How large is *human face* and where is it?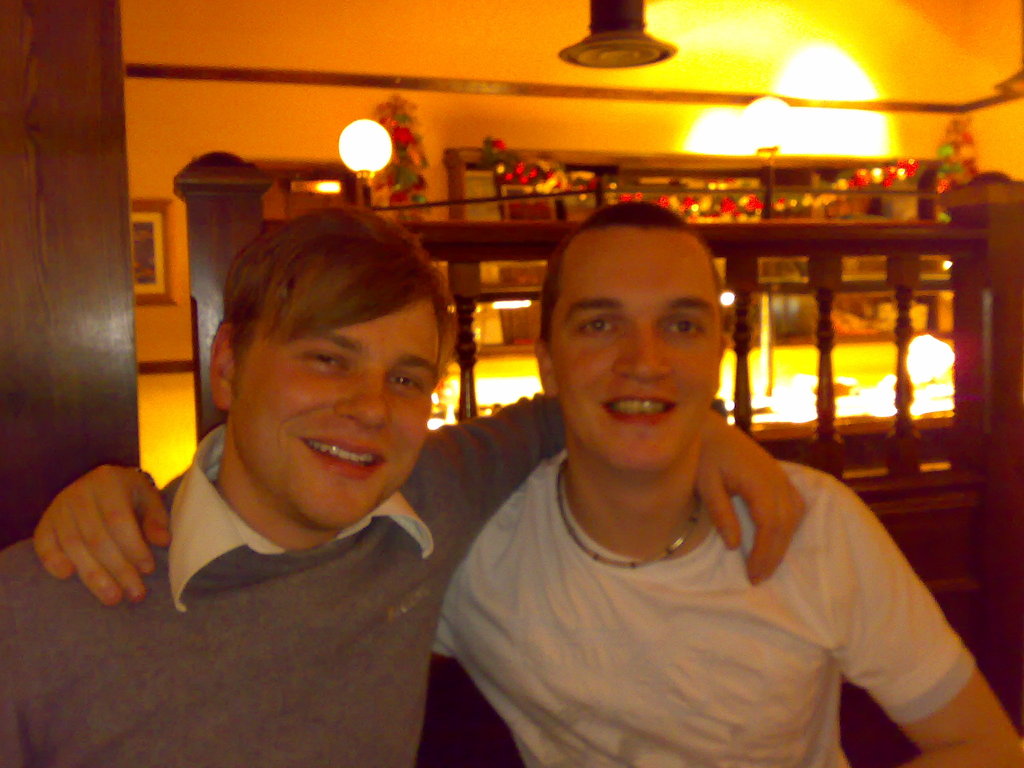
Bounding box: detection(238, 297, 444, 519).
